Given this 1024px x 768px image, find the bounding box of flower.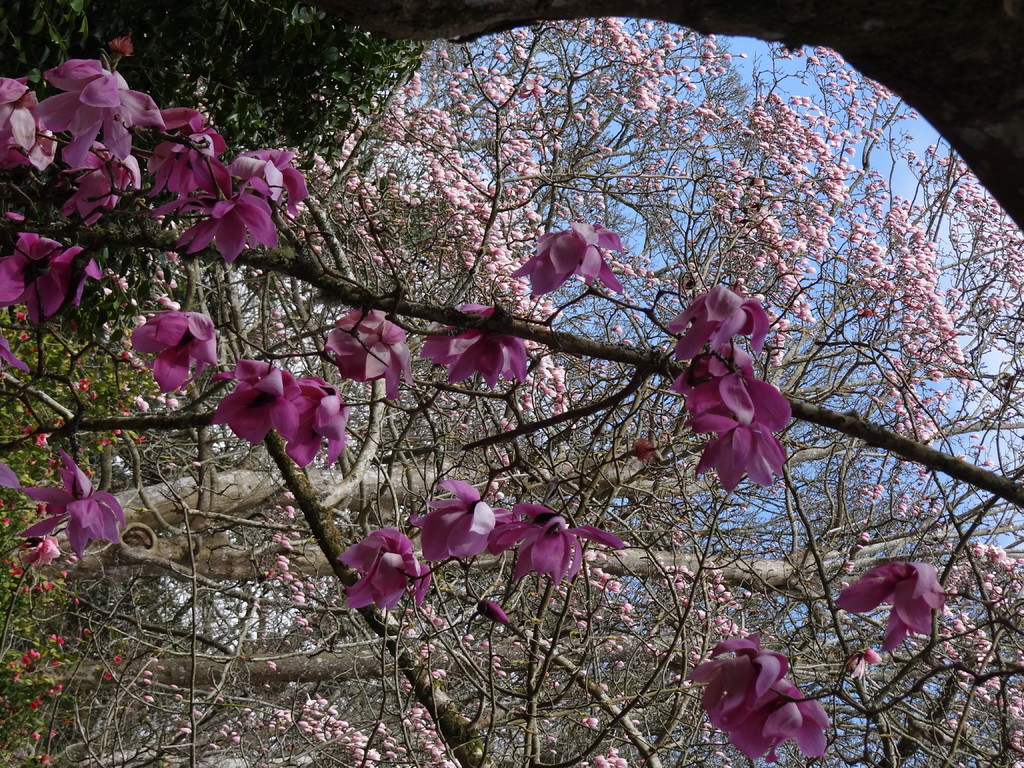
detection(15, 533, 60, 564).
